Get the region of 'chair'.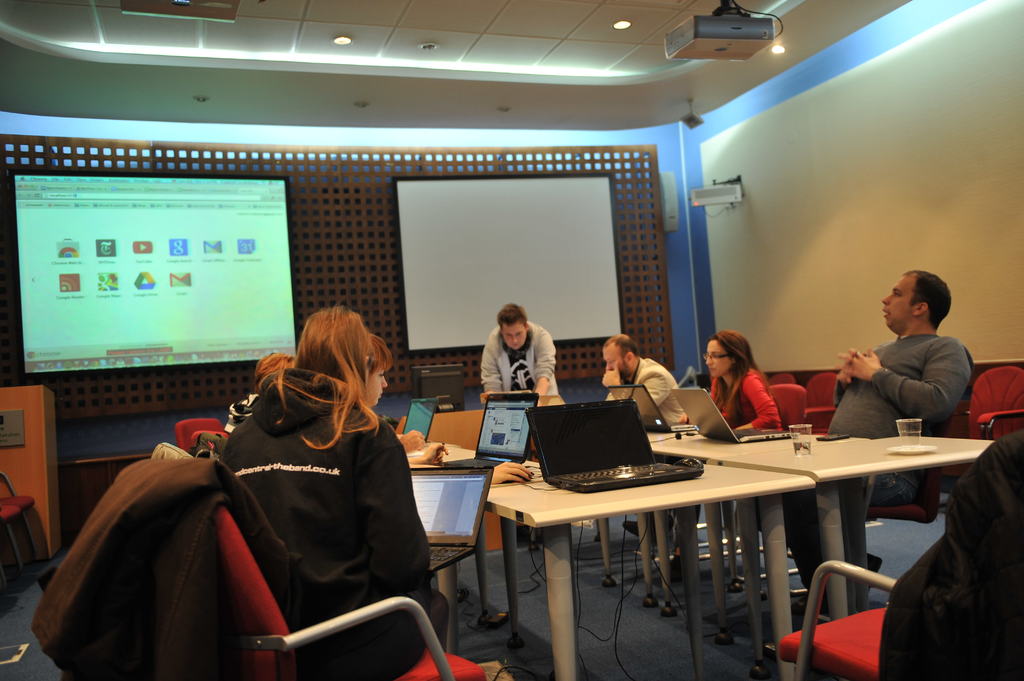
detection(684, 378, 811, 567).
